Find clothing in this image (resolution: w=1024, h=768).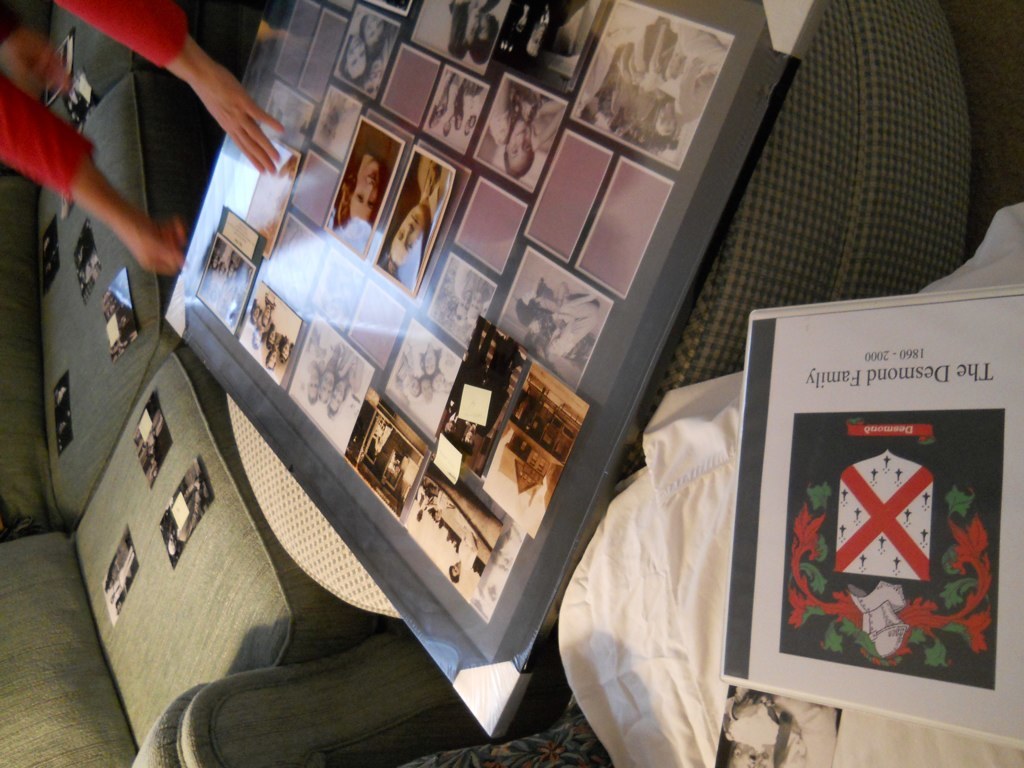
detection(388, 348, 416, 389).
